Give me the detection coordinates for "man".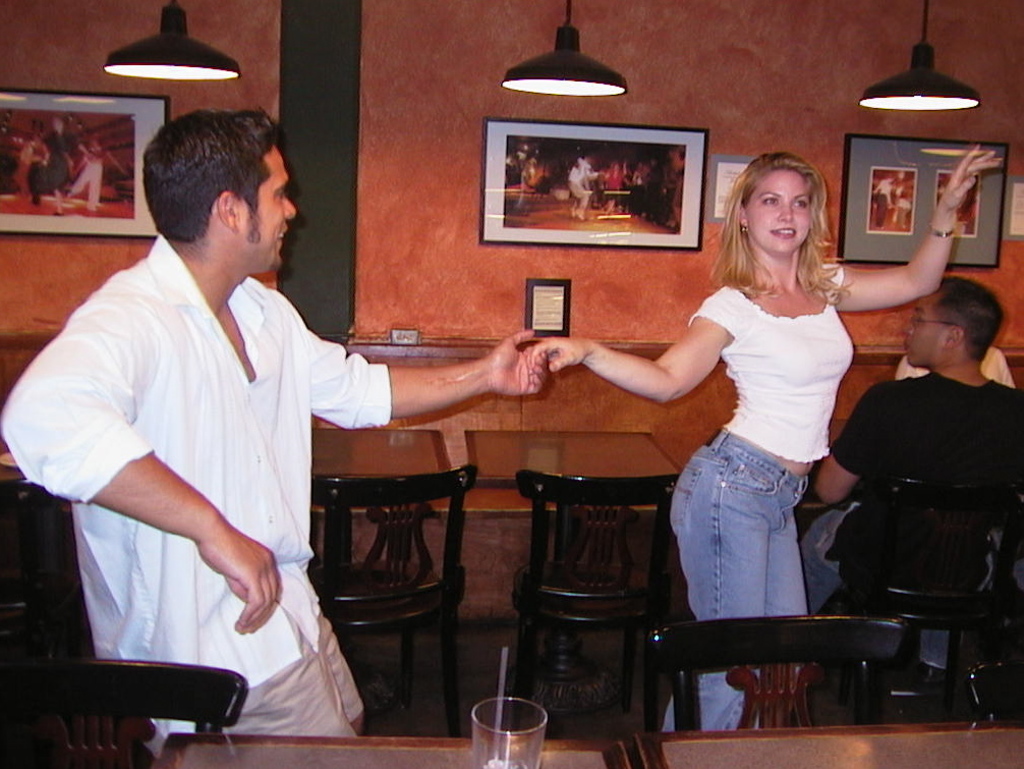
811, 276, 1023, 696.
